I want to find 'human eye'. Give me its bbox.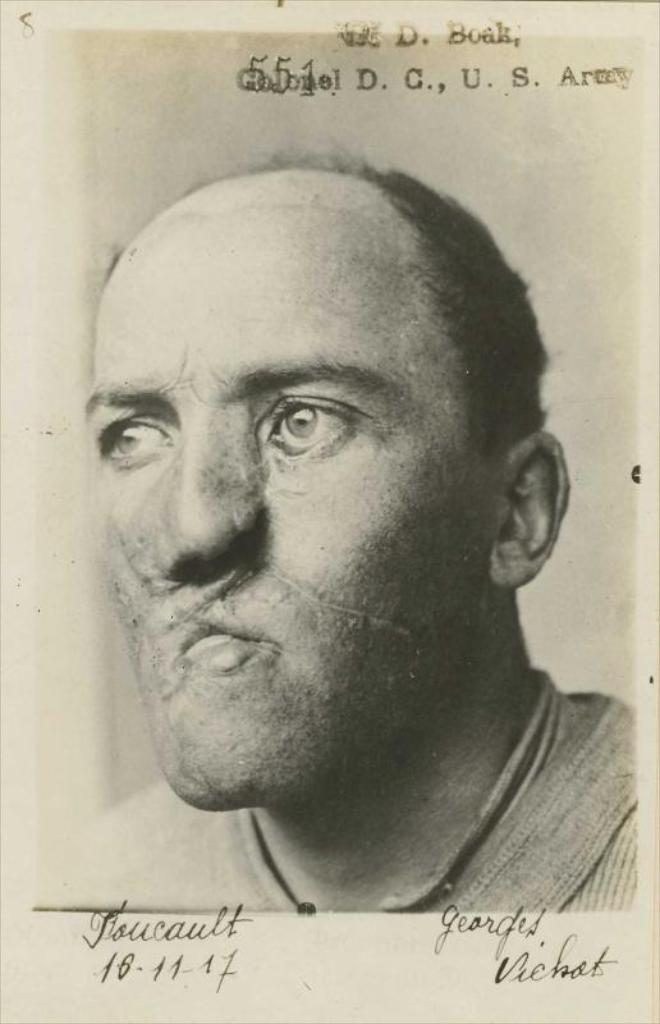
[left=90, top=420, right=170, bottom=483].
